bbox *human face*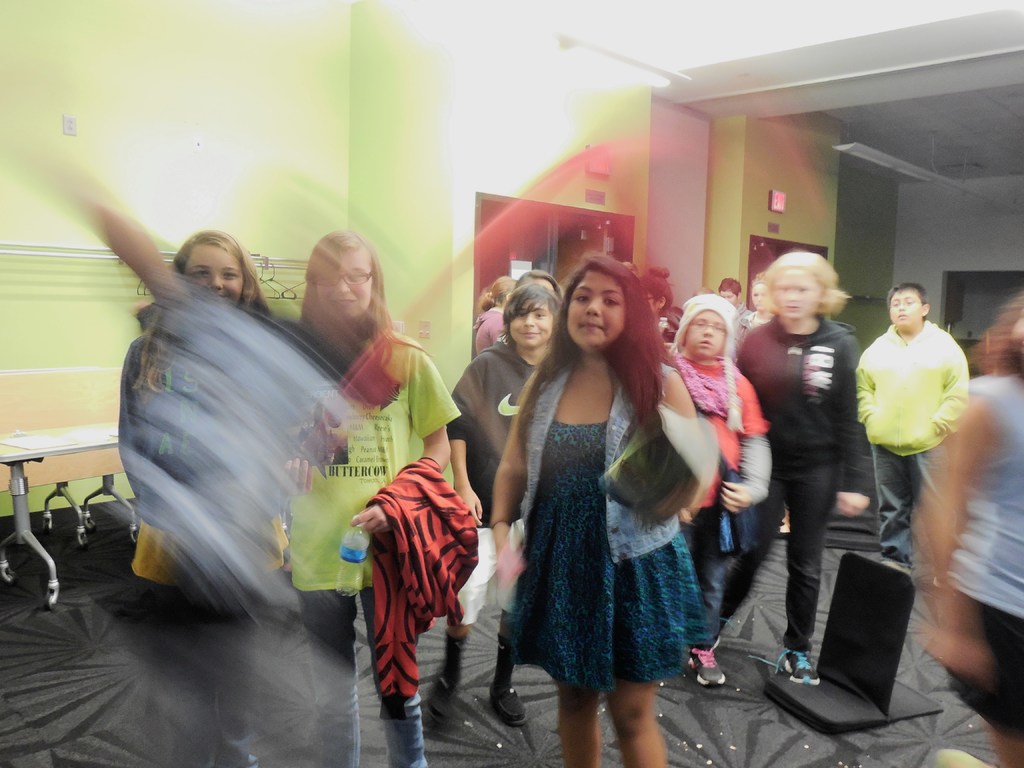
box=[890, 290, 924, 330]
